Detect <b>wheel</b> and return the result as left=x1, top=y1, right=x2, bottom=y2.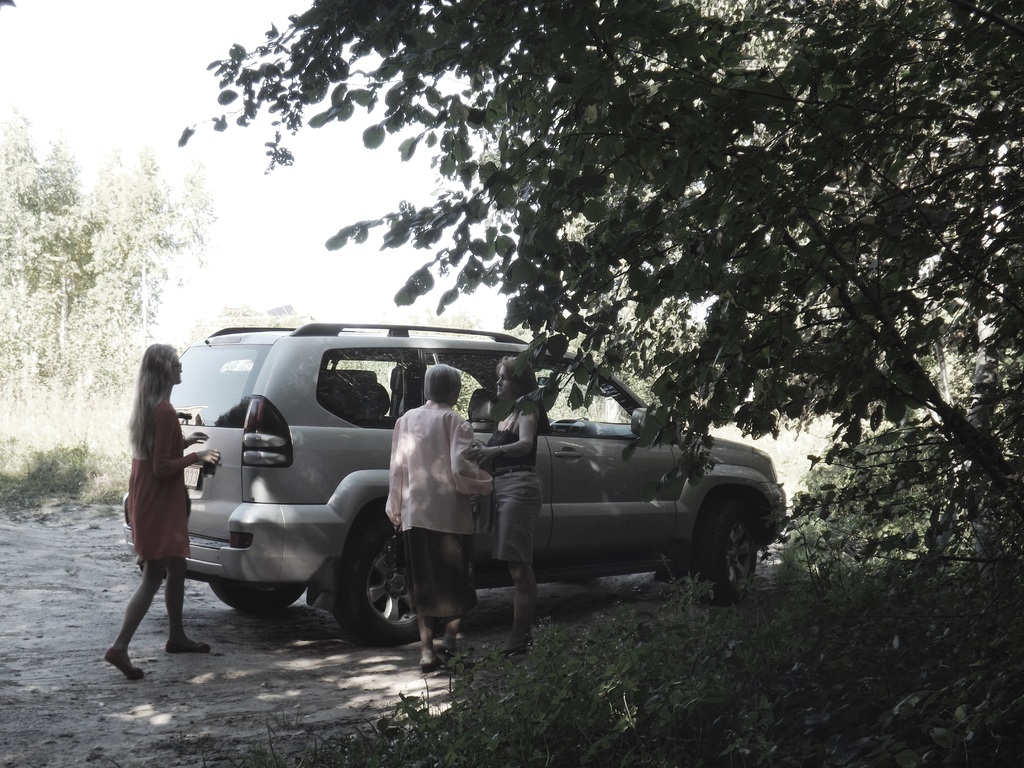
left=690, top=493, right=763, bottom=610.
